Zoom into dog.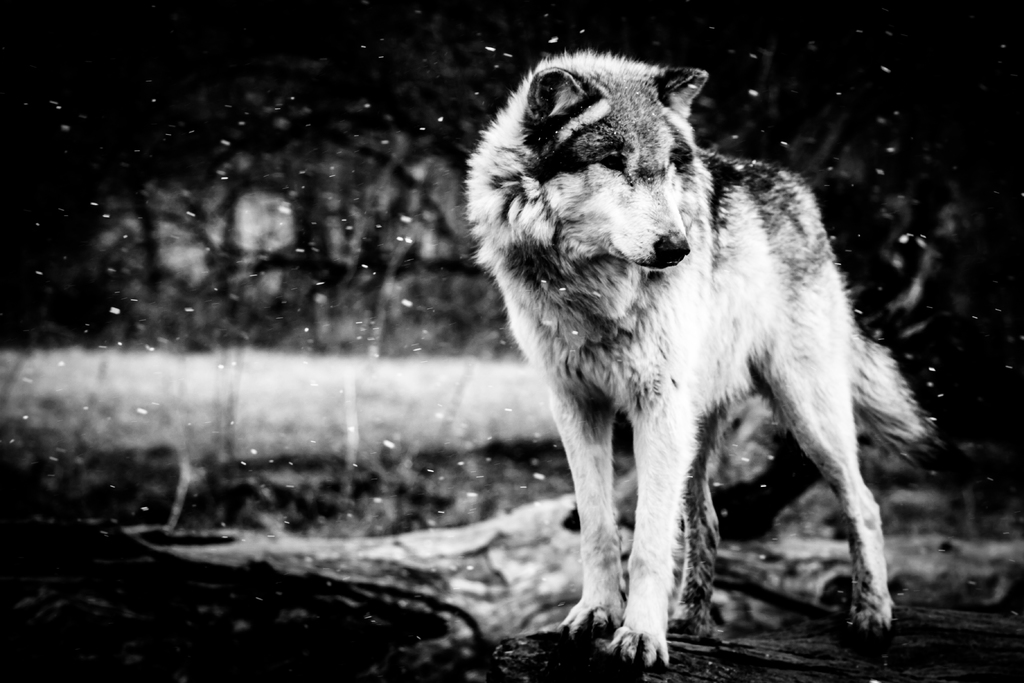
Zoom target: [x1=461, y1=47, x2=932, y2=670].
